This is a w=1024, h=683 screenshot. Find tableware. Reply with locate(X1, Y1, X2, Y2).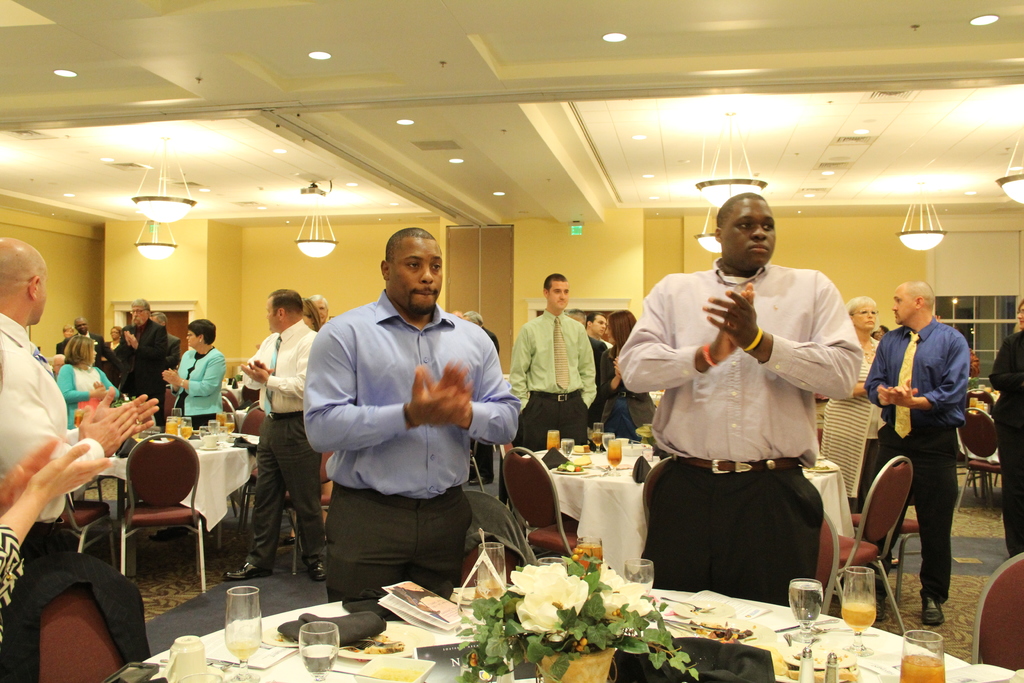
locate(605, 440, 621, 476).
